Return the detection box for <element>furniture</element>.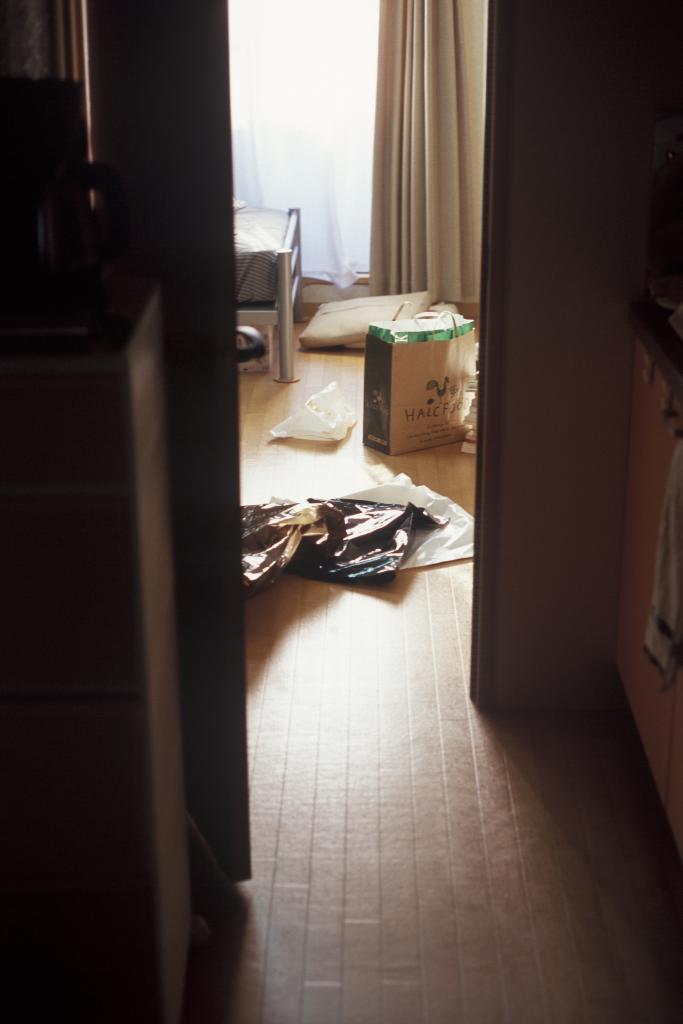
[left=235, top=203, right=307, bottom=382].
